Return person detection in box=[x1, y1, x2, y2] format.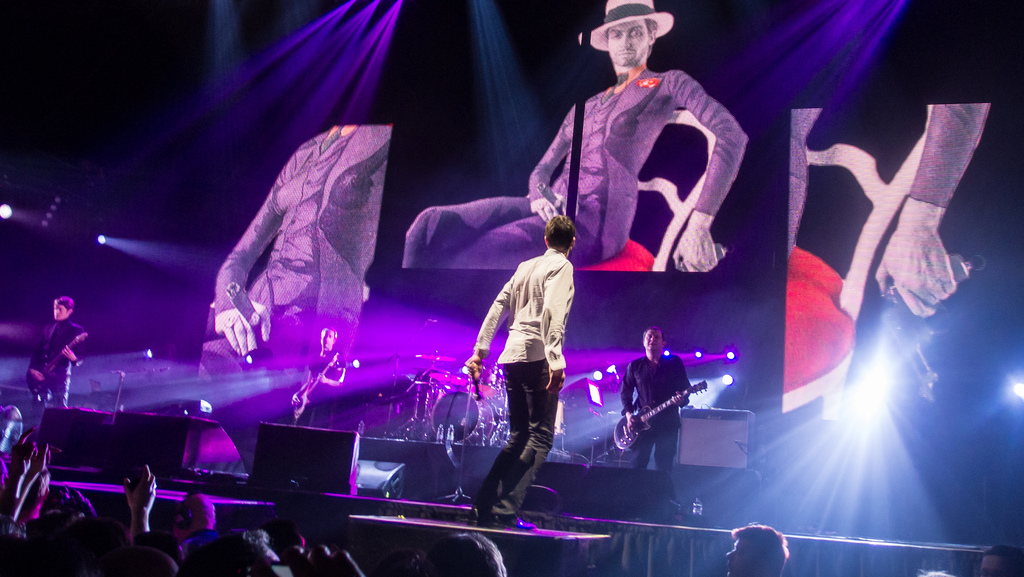
box=[22, 295, 88, 412].
